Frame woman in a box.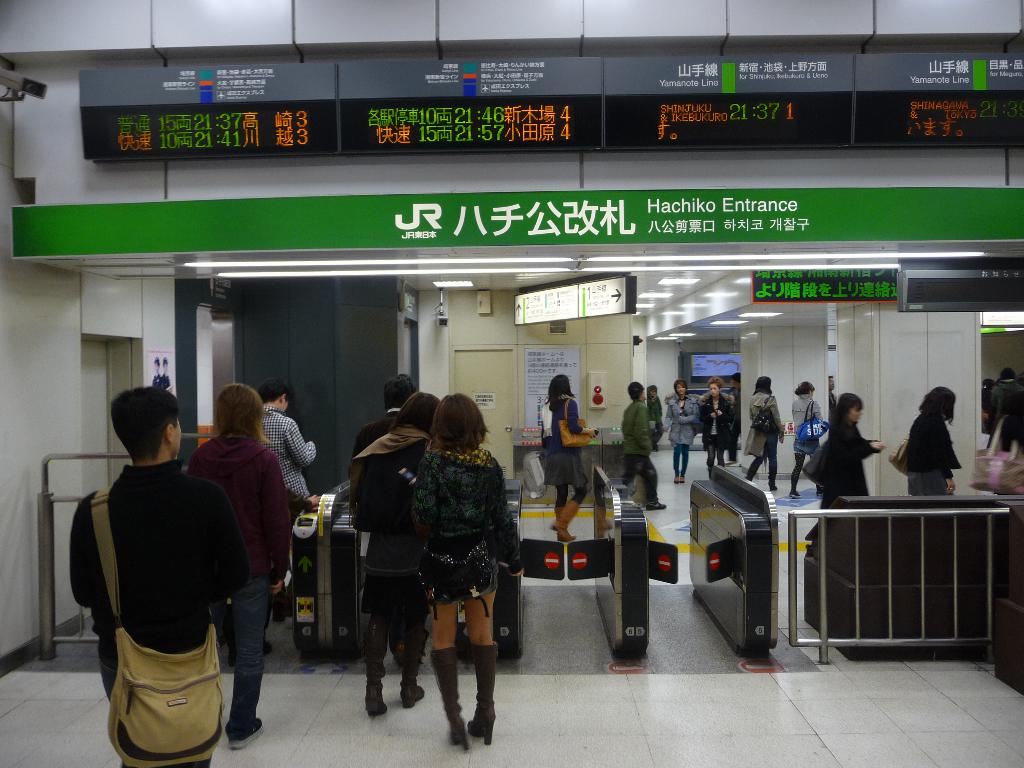
bbox(543, 374, 598, 542).
